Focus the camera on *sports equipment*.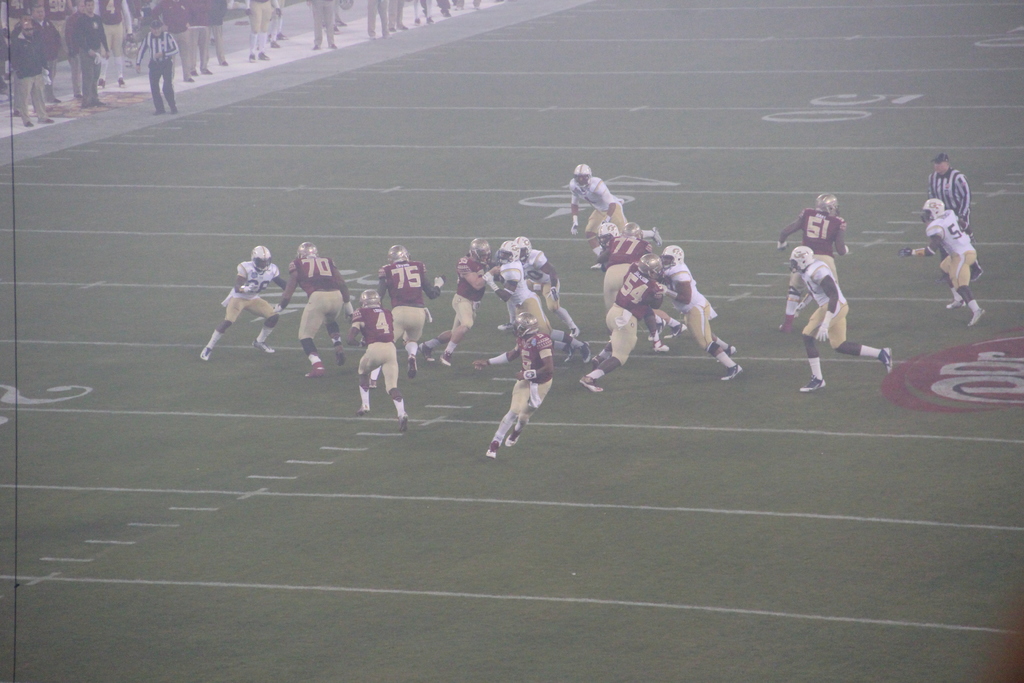
Focus region: 509, 311, 539, 340.
